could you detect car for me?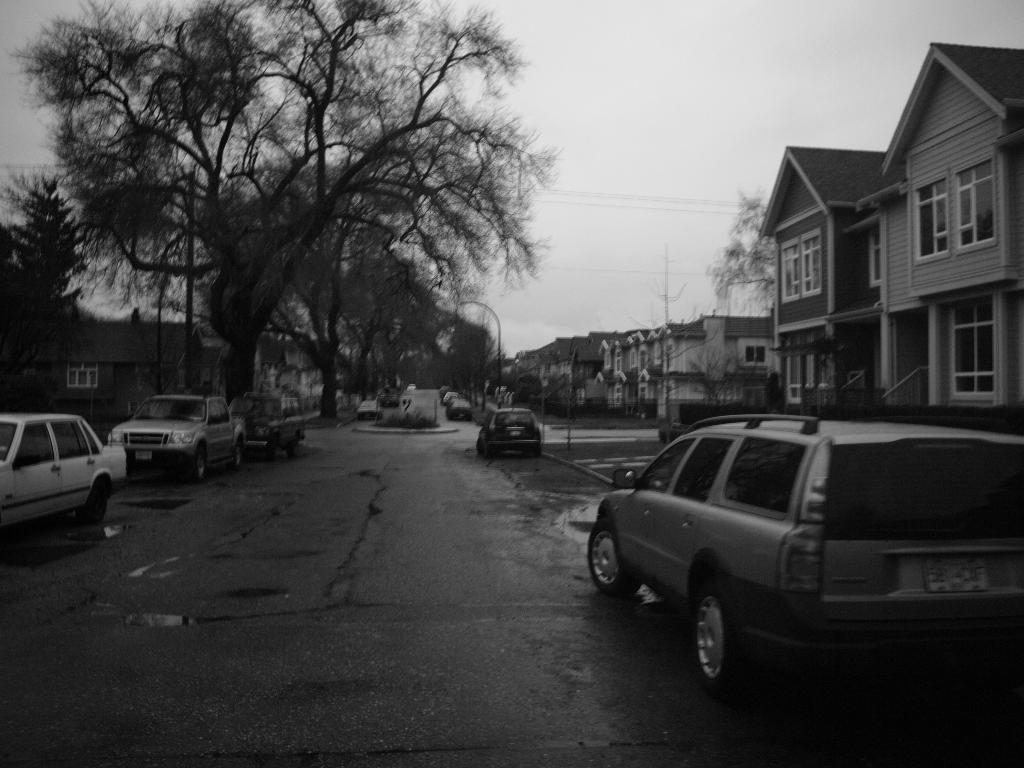
Detection result: 483/403/546/461.
